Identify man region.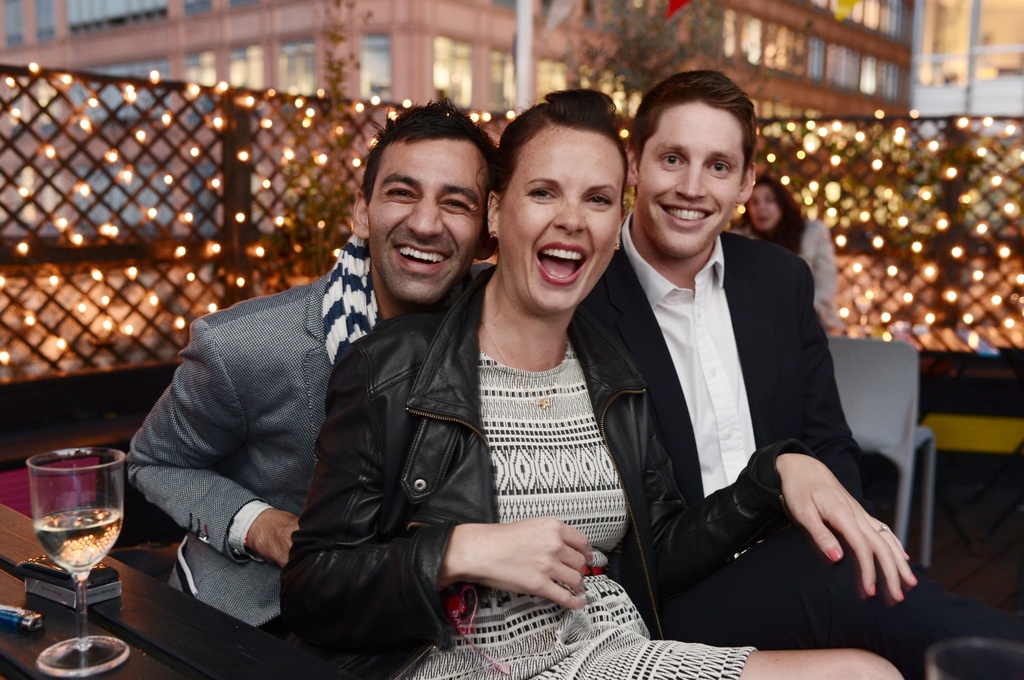
Region: [570,90,902,677].
